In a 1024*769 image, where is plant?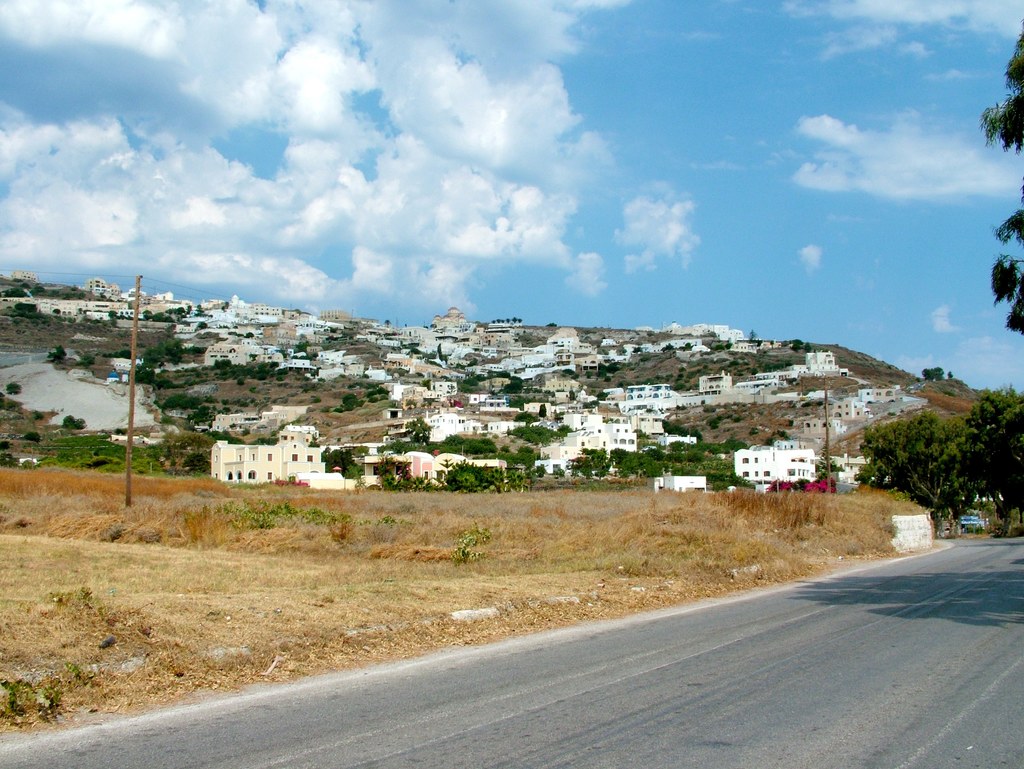
locate(186, 450, 210, 471).
